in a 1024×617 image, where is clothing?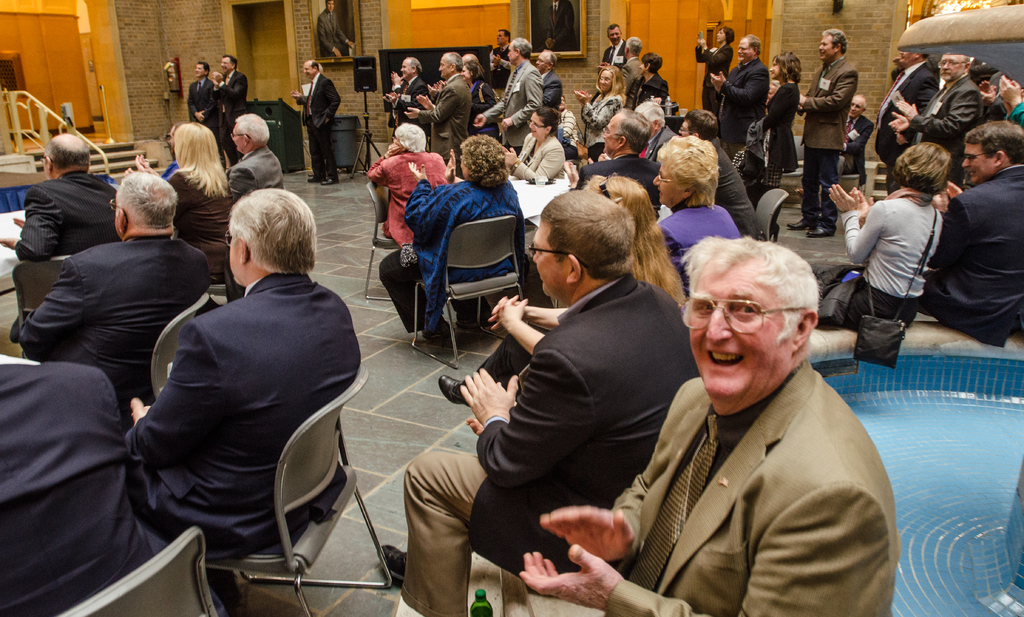
pyautogui.locateOnScreen(316, 7, 349, 58).
